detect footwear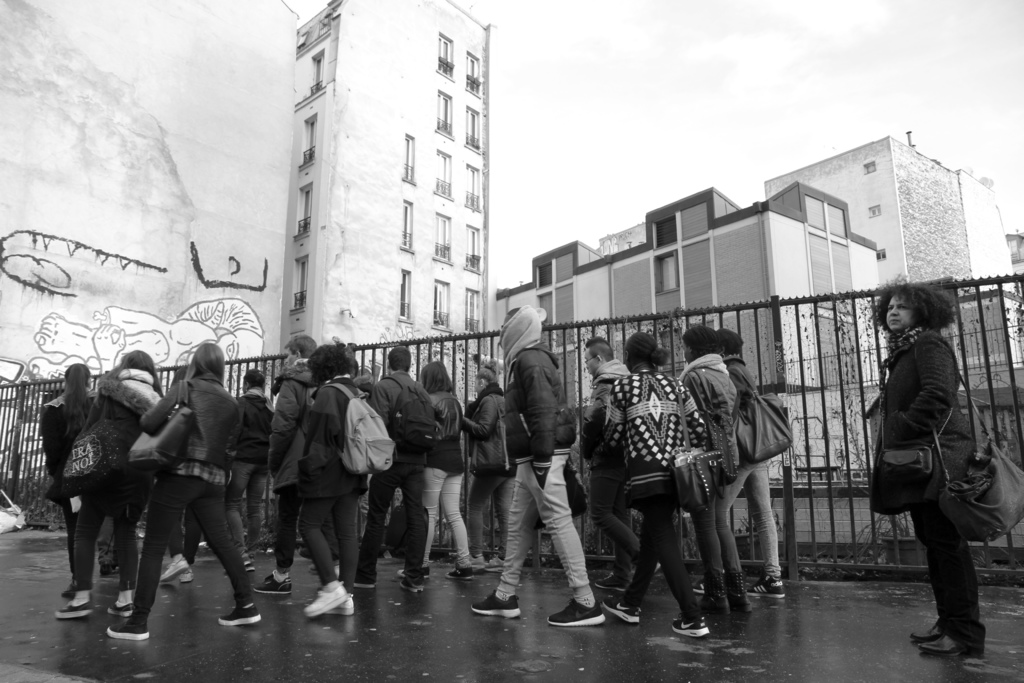
bbox(179, 565, 191, 584)
